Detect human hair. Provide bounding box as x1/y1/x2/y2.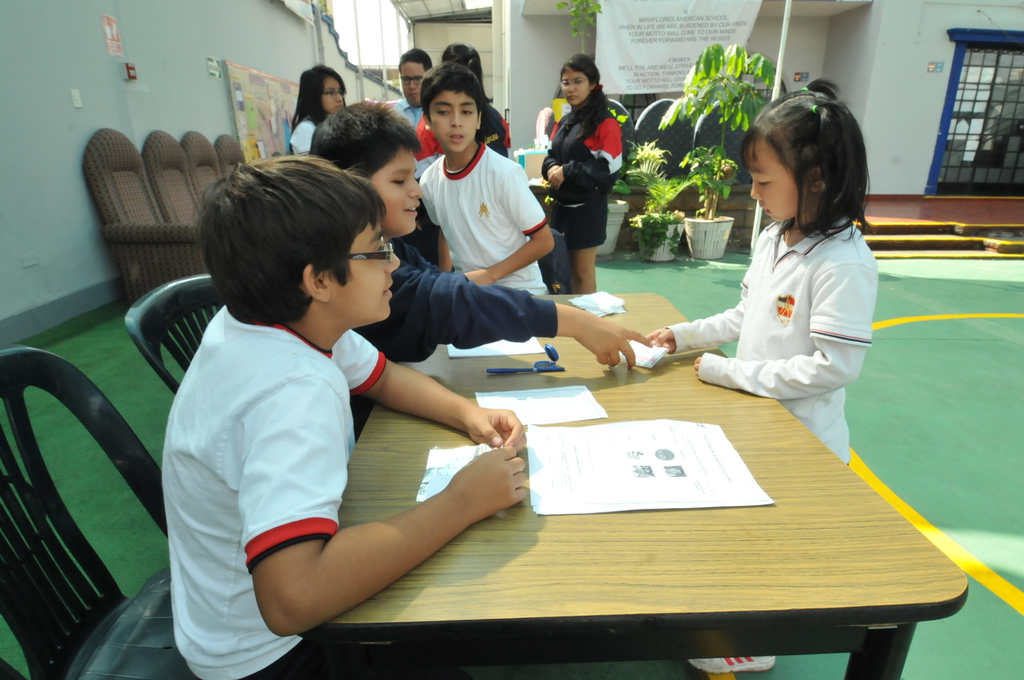
417/60/484/120.
